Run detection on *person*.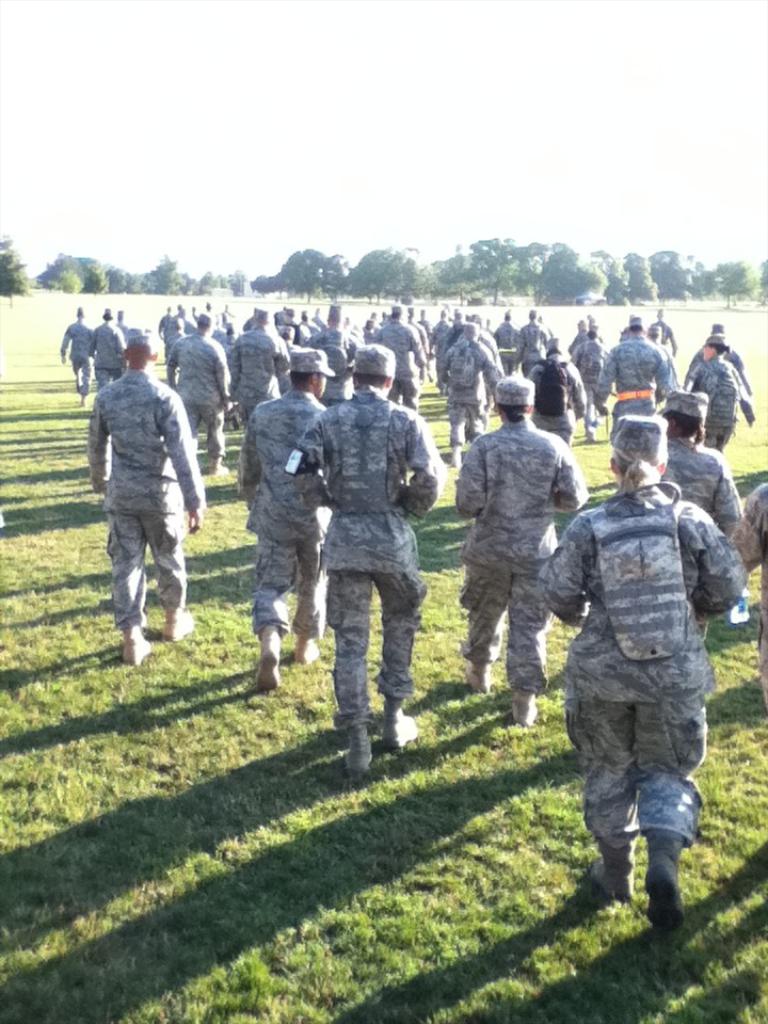
Result: [left=605, top=316, right=679, bottom=451].
